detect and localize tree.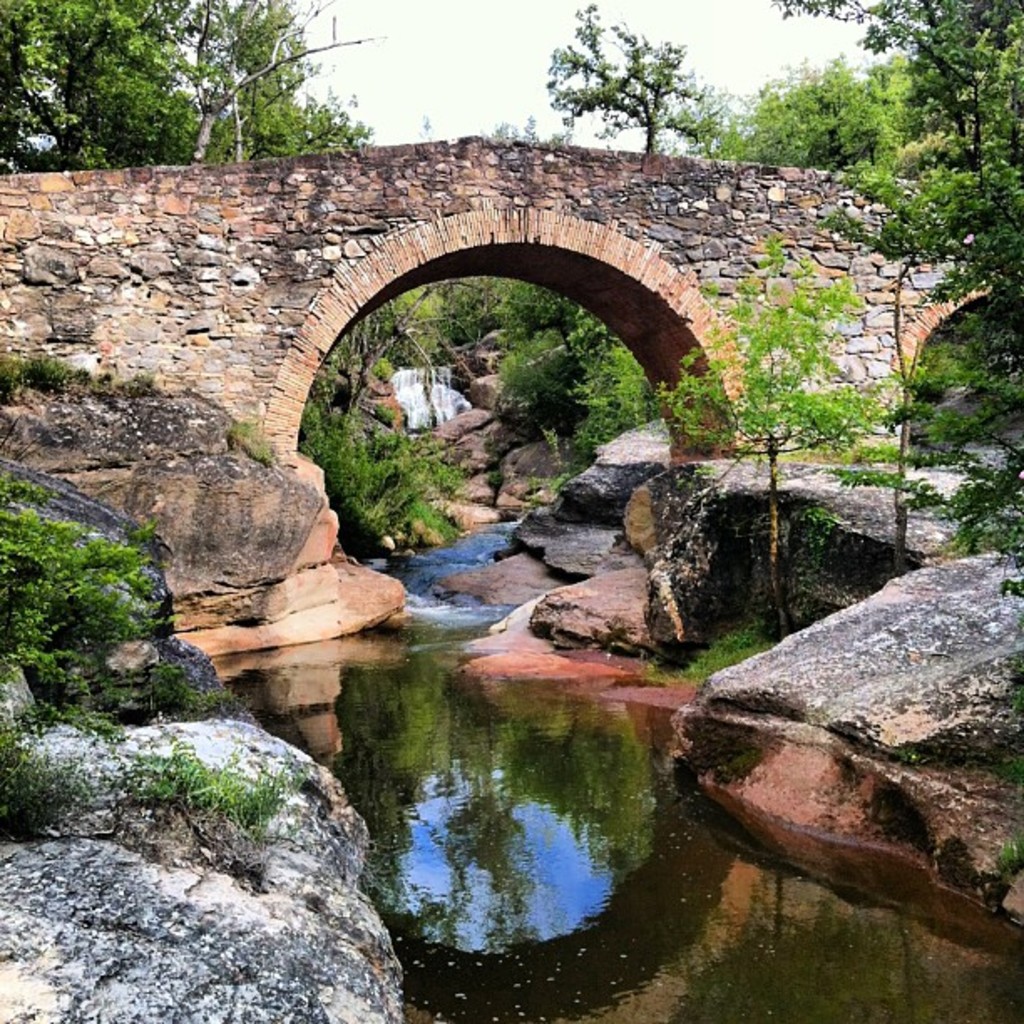
Localized at left=288, top=271, right=438, bottom=584.
